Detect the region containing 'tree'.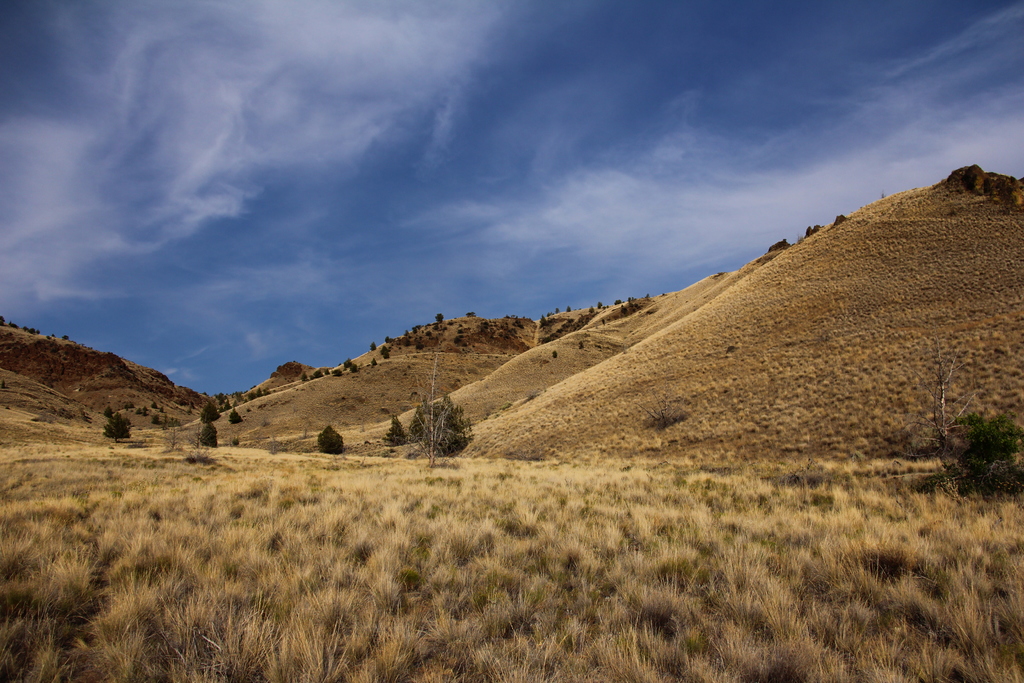
detection(643, 292, 650, 303).
